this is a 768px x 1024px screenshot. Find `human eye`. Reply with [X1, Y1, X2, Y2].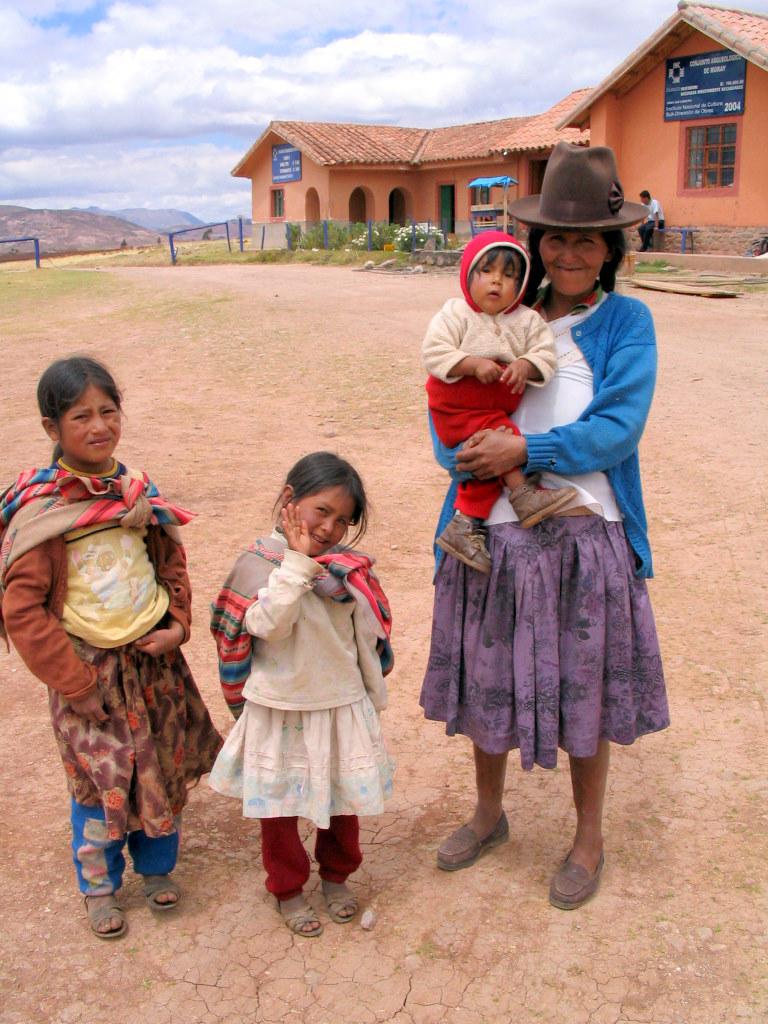
[545, 234, 564, 246].
